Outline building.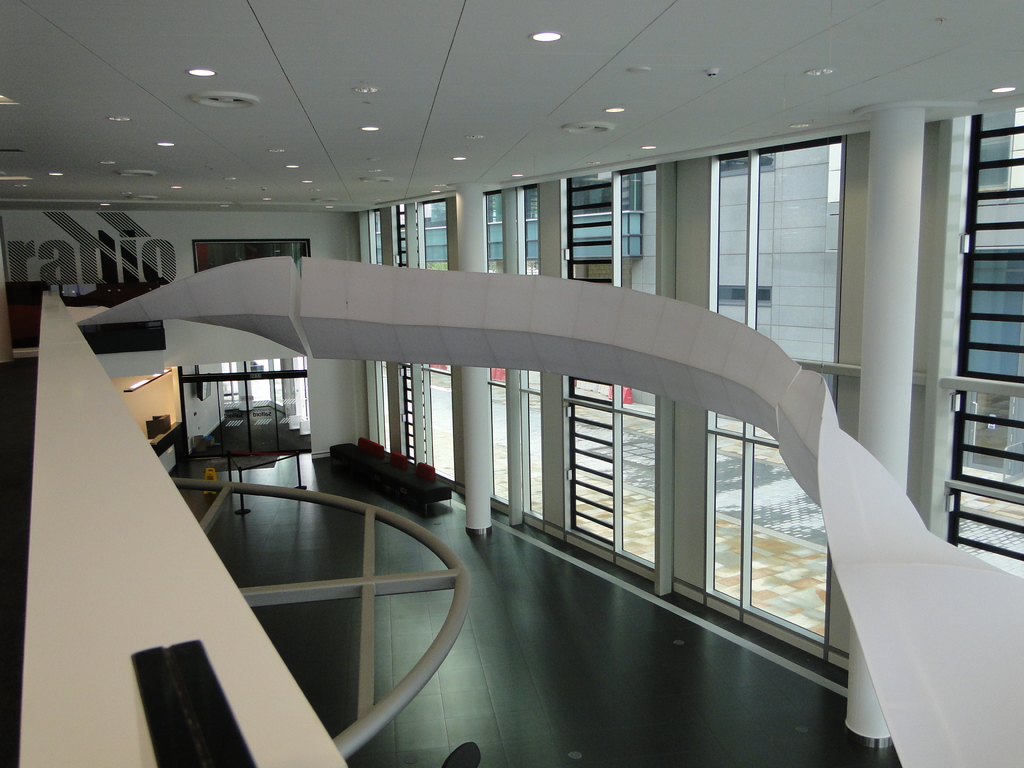
Outline: l=0, t=0, r=1023, b=767.
